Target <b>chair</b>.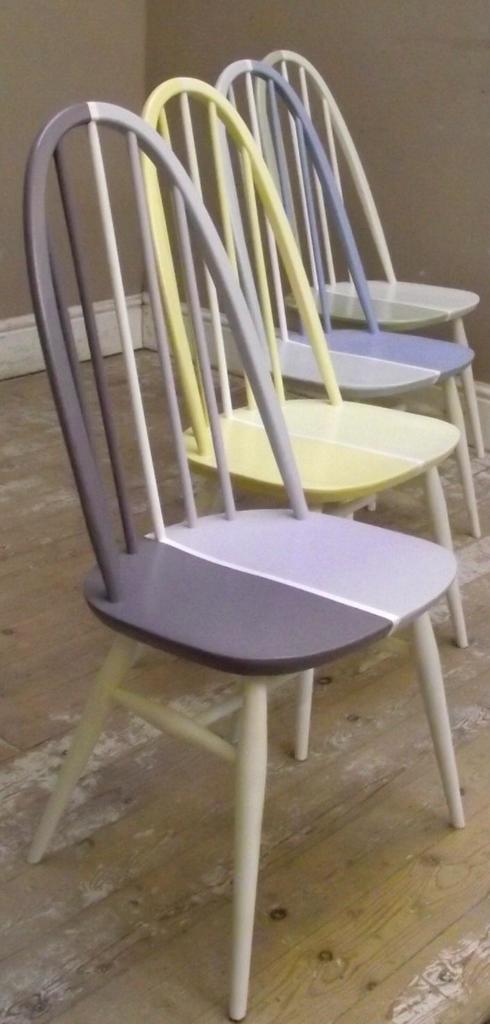
Target region: (255,49,481,502).
